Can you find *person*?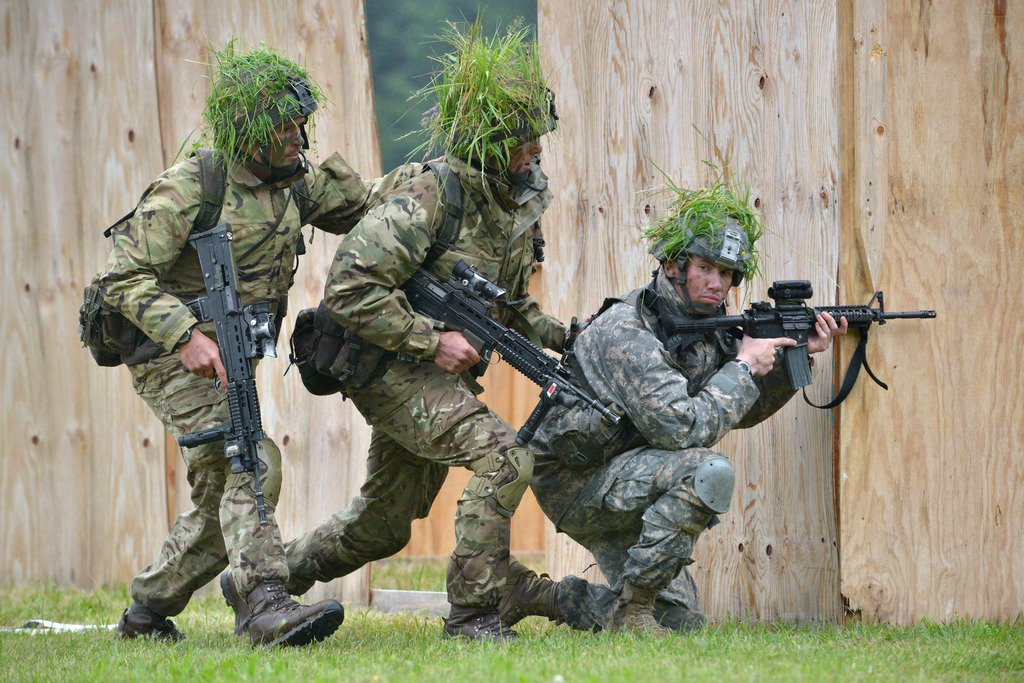
Yes, bounding box: bbox=(92, 30, 428, 656).
